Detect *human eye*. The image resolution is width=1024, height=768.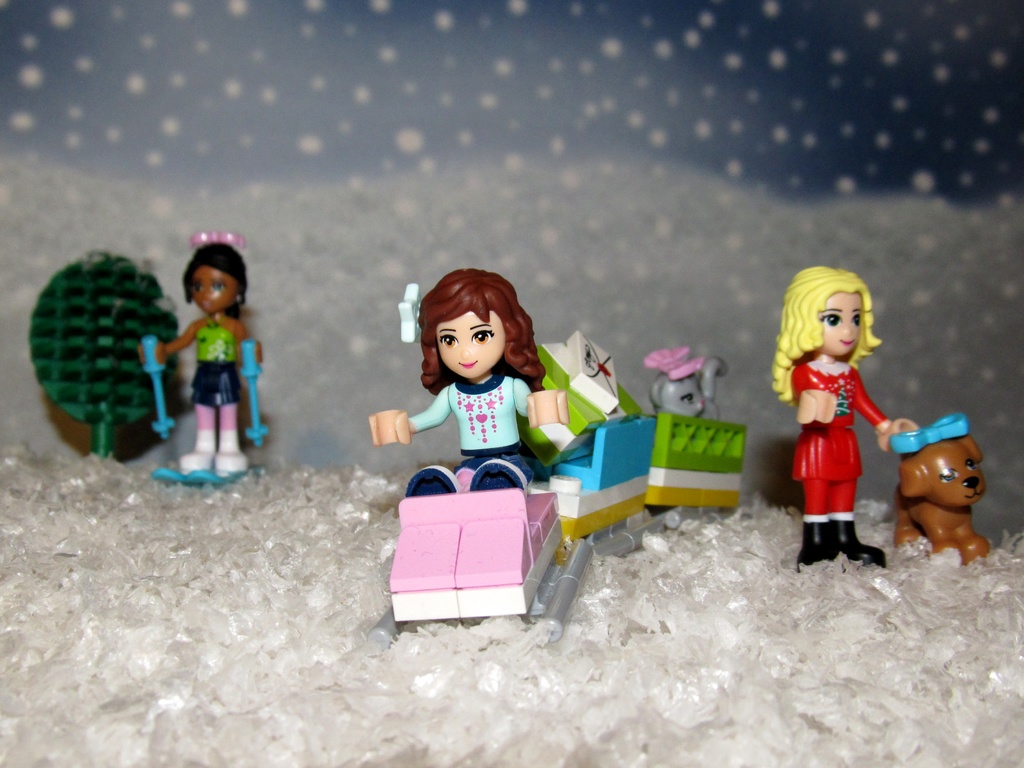
rect(193, 282, 204, 293).
